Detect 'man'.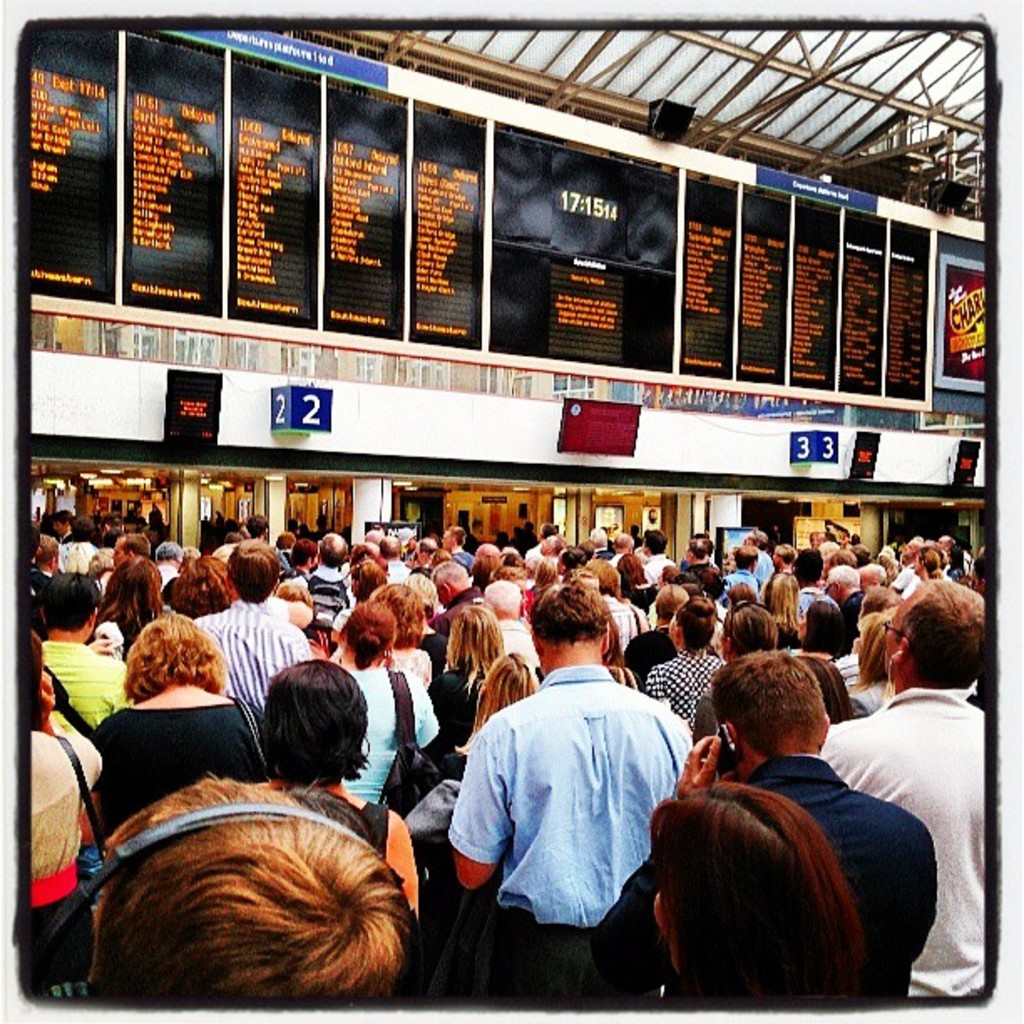
Detected at box(822, 576, 987, 999).
